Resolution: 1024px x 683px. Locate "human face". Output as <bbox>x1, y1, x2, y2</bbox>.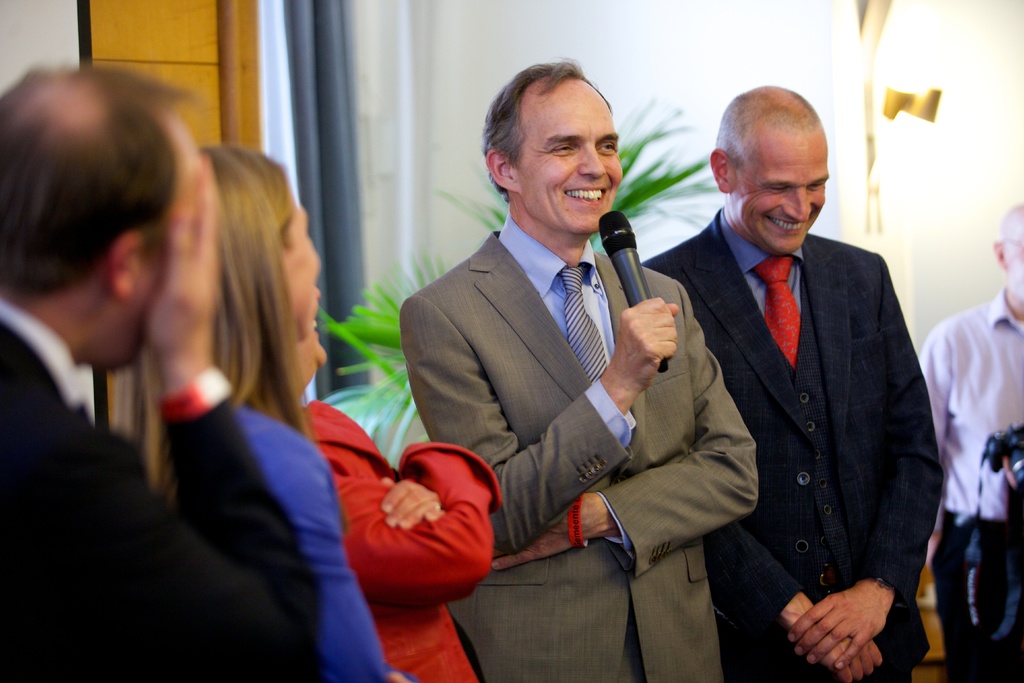
<bbox>1007, 215, 1023, 304</bbox>.
